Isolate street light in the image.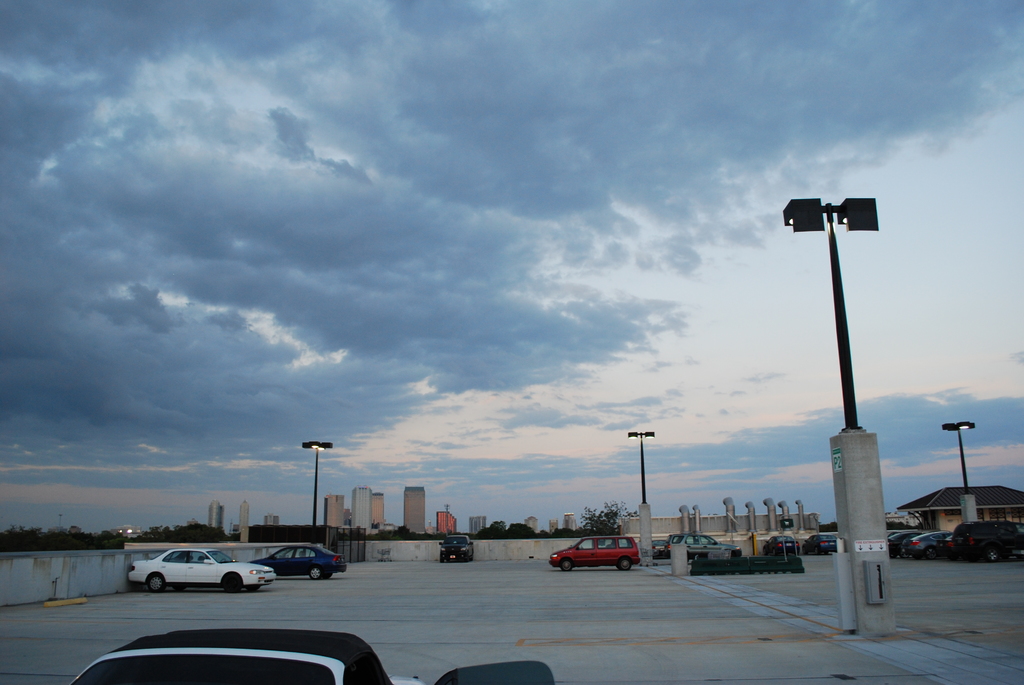
Isolated region: 305, 439, 332, 523.
